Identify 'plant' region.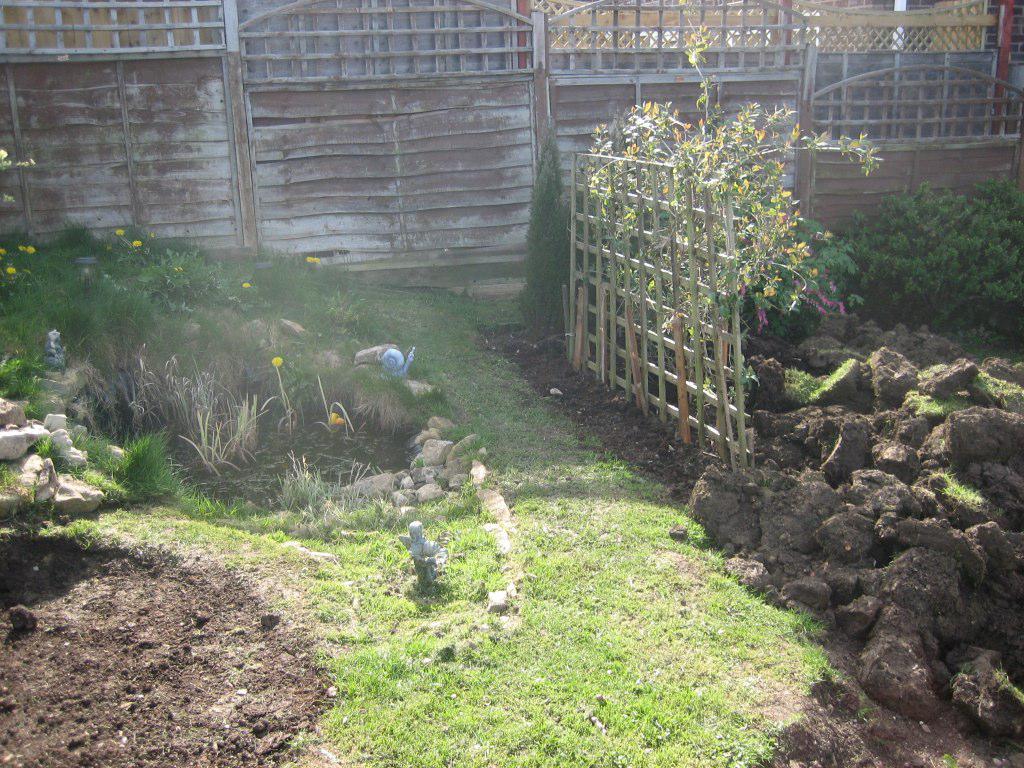
Region: 911,383,965,416.
